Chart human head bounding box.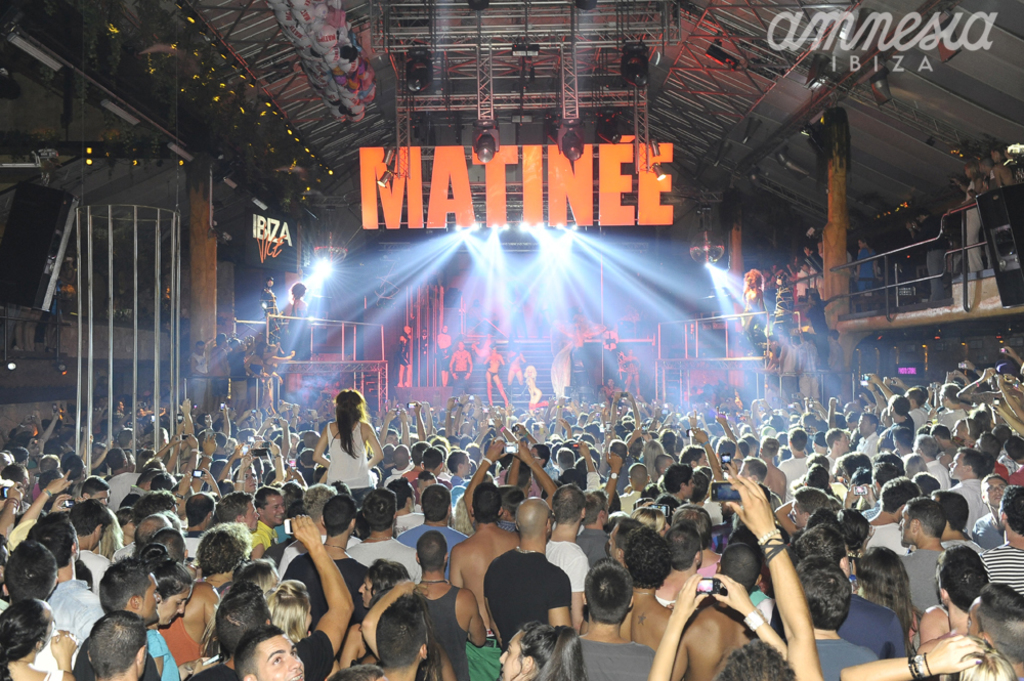
Charted: rect(359, 485, 398, 529).
